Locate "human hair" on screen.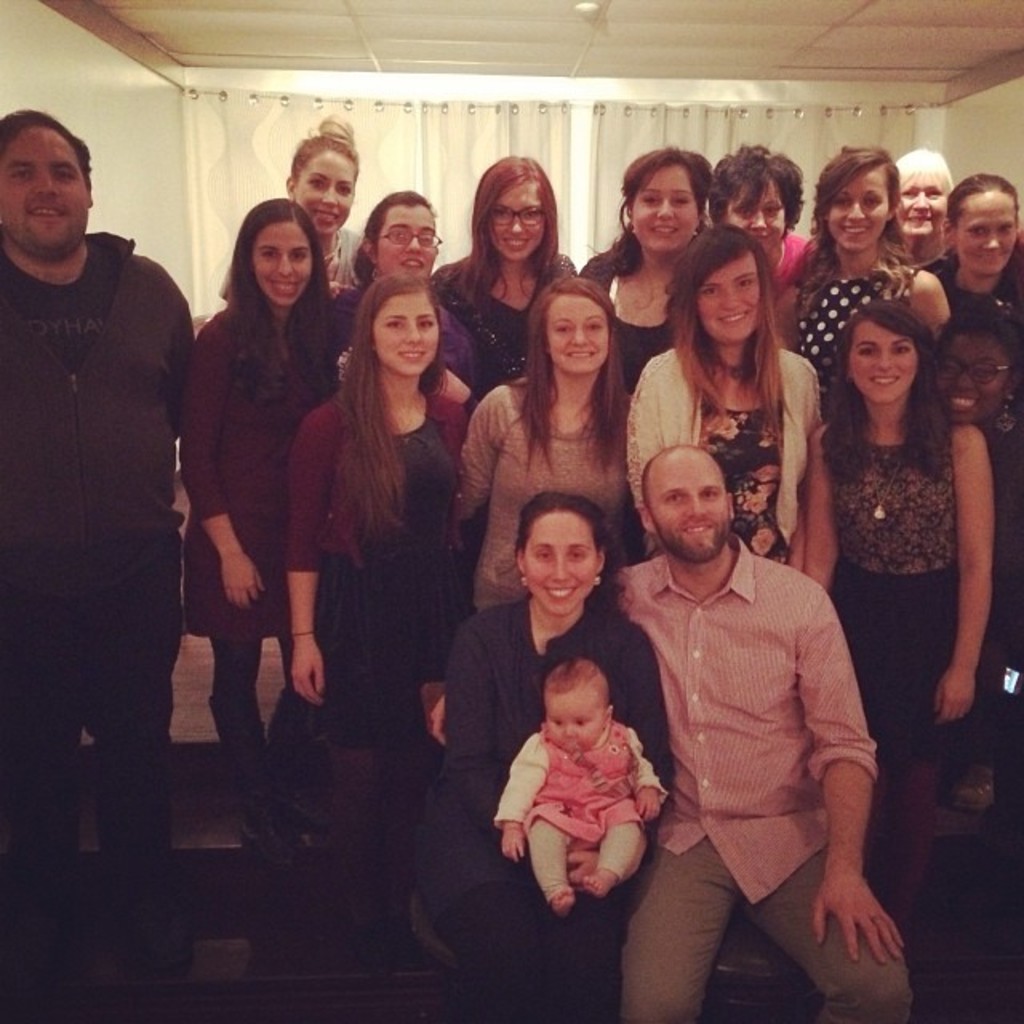
On screen at (left=654, top=221, right=792, bottom=440).
